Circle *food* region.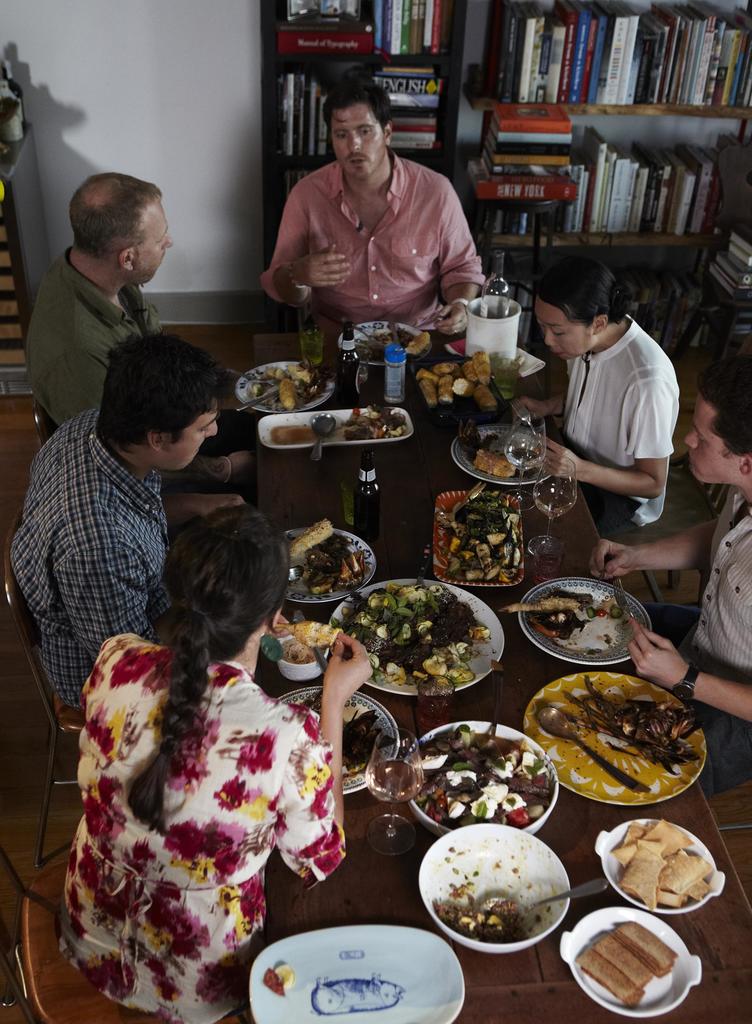
Region: 475 448 518 482.
